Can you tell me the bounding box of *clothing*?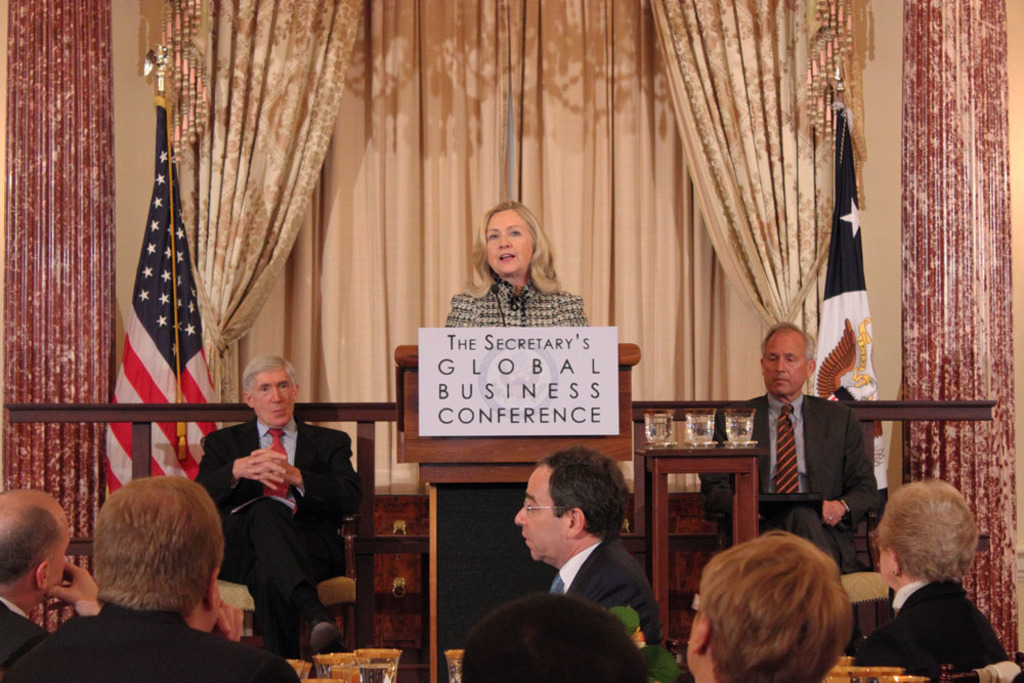
BBox(7, 604, 310, 682).
